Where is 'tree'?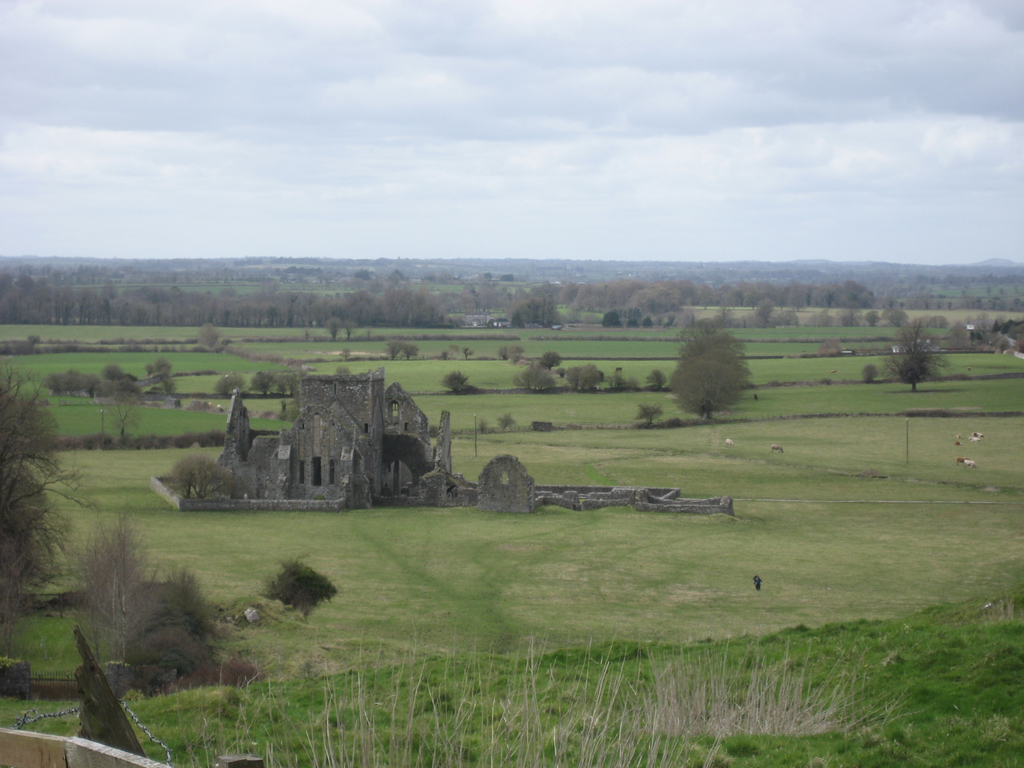
<box>842,309,860,325</box>.
